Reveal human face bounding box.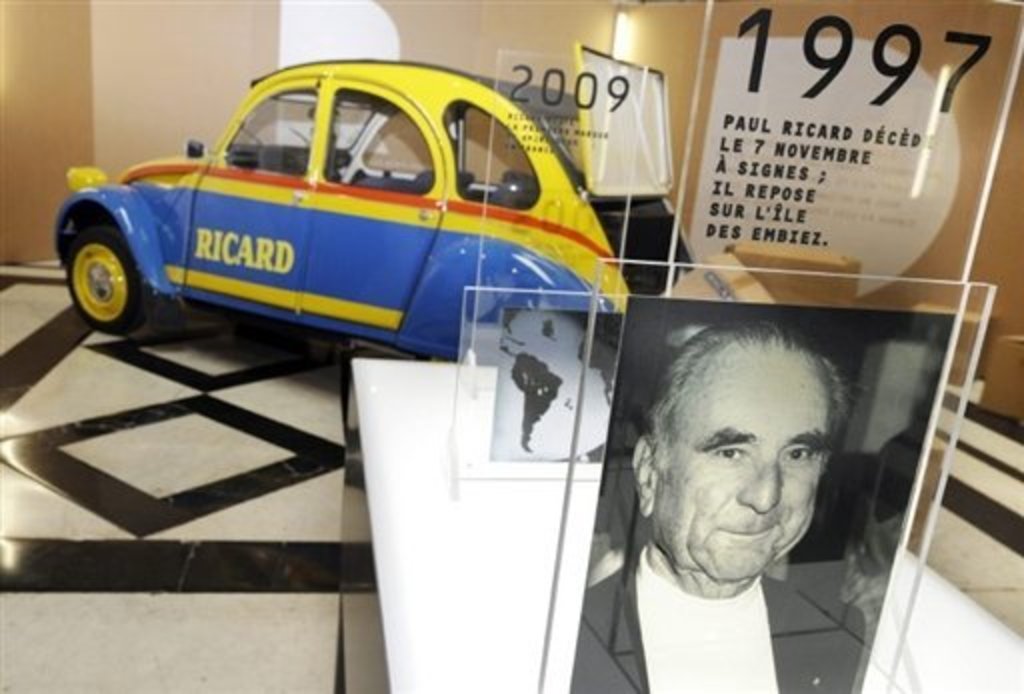
Revealed: rect(662, 354, 828, 578).
